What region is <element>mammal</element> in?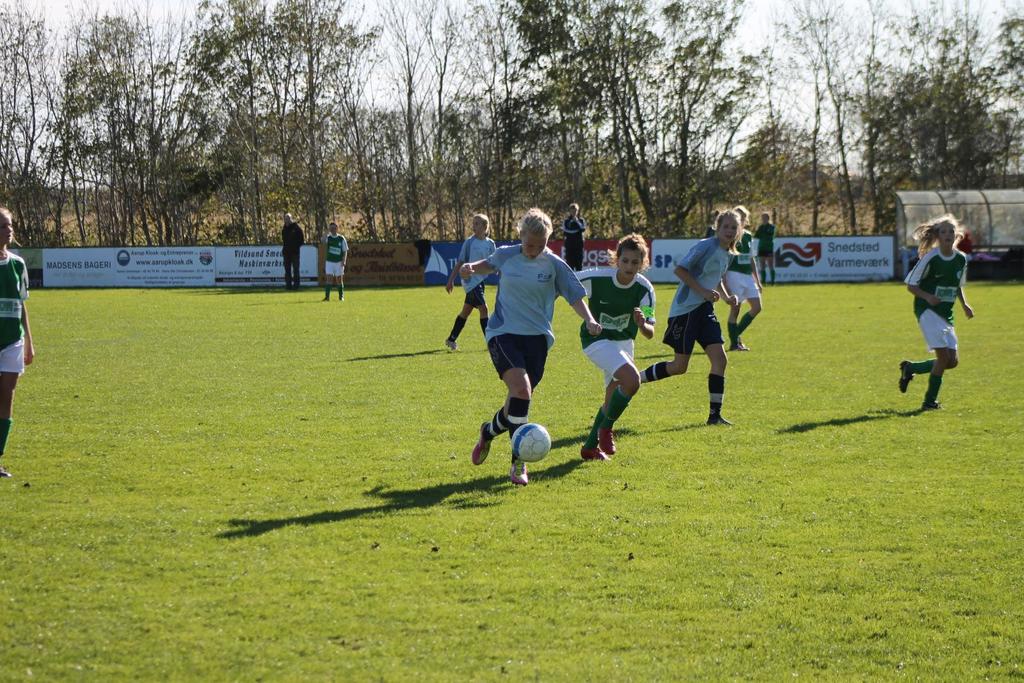
crop(462, 207, 604, 490).
